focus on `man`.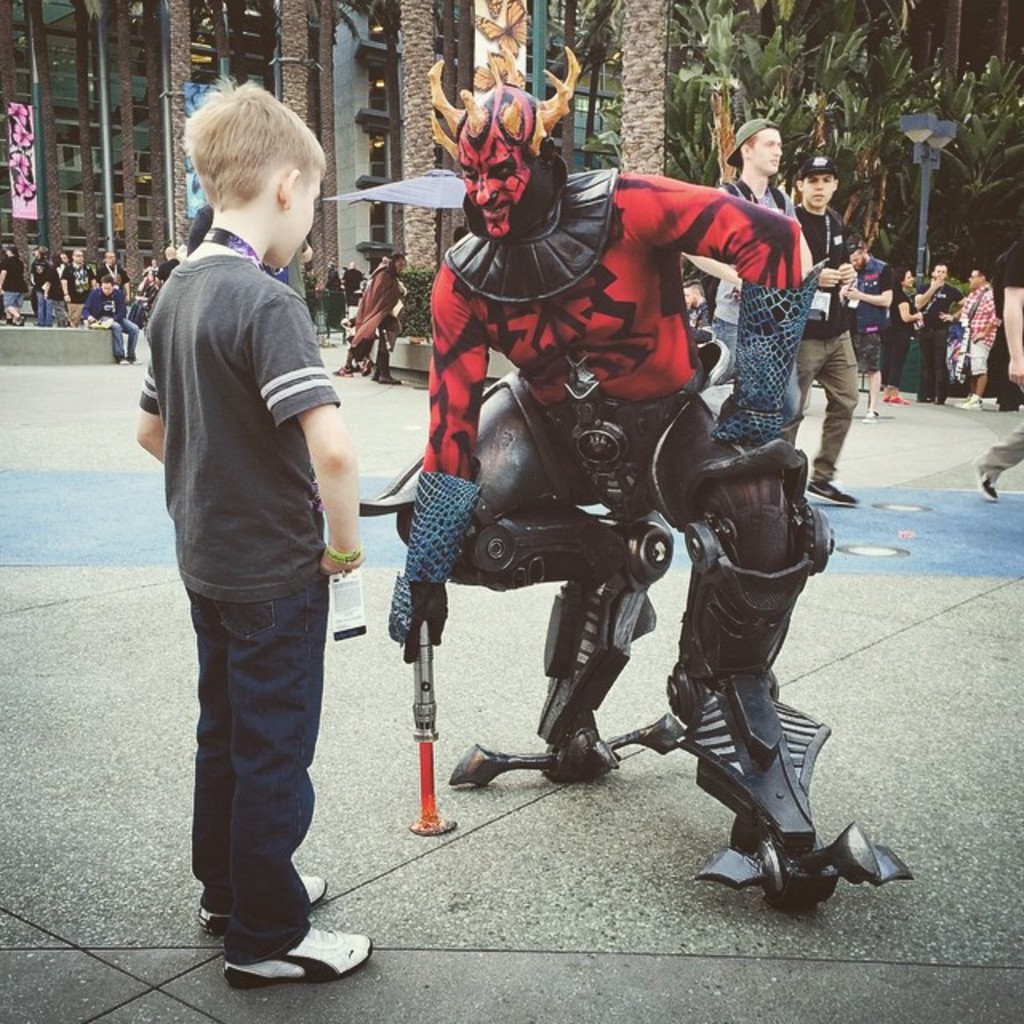
Focused at [left=82, top=278, right=136, bottom=366].
